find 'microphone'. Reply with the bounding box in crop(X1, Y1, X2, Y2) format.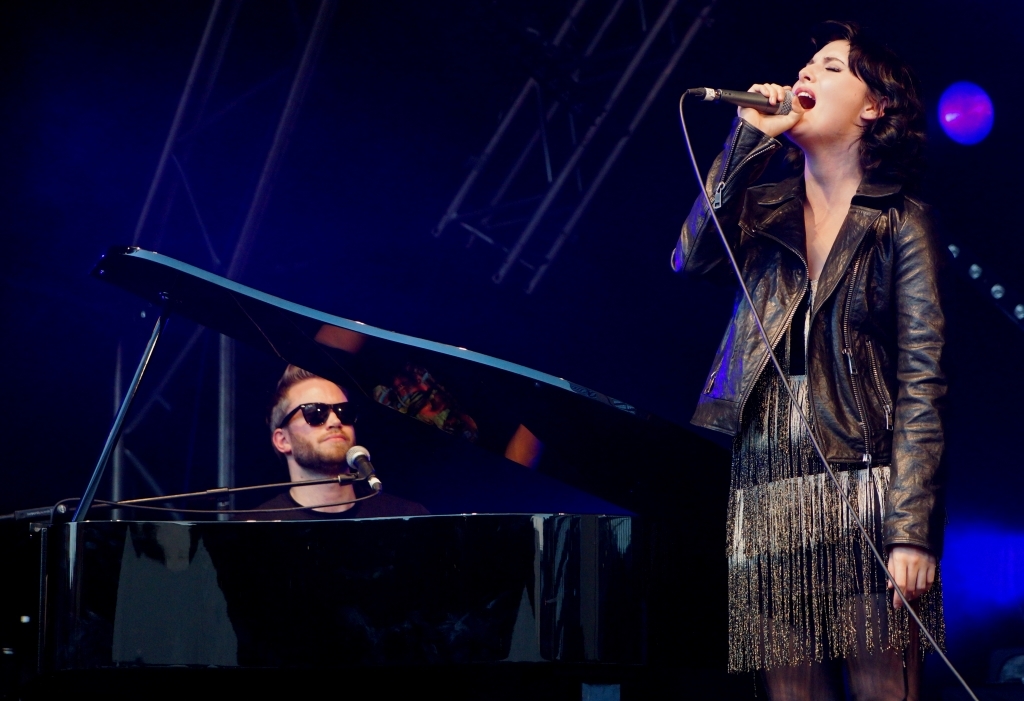
crop(344, 440, 389, 499).
